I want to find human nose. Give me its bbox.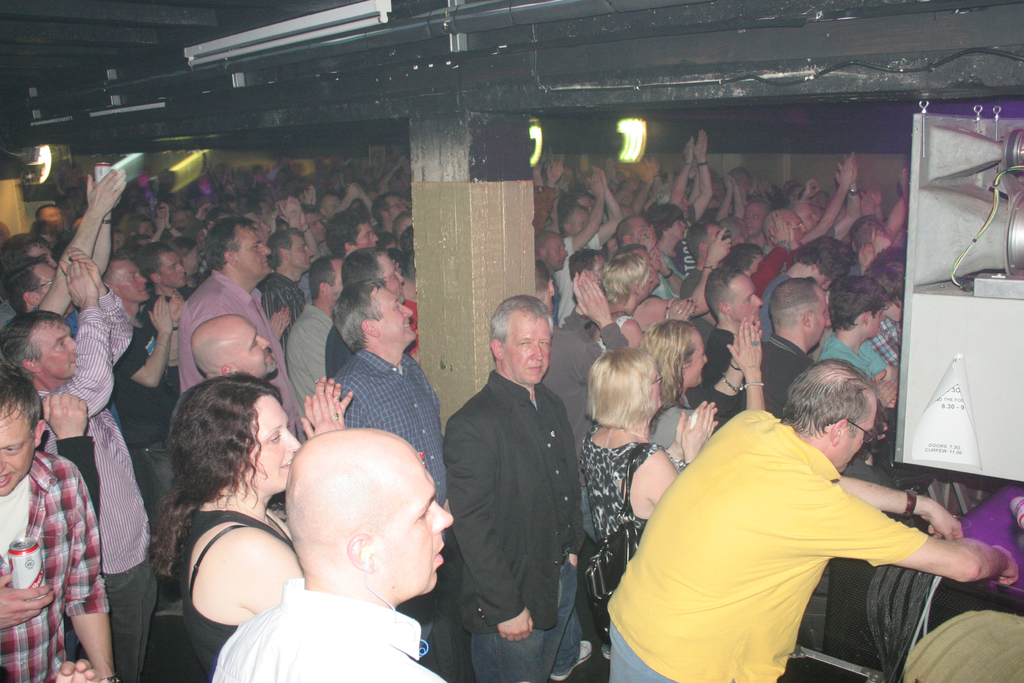
260 244 275 258.
